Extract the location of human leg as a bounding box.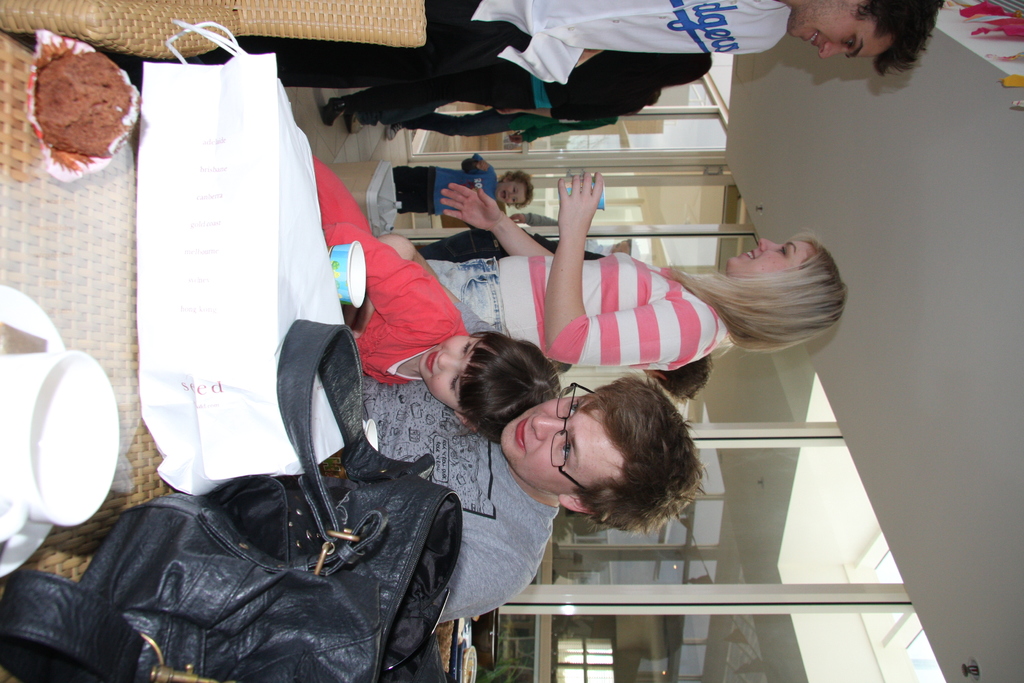
box(396, 193, 434, 213).
